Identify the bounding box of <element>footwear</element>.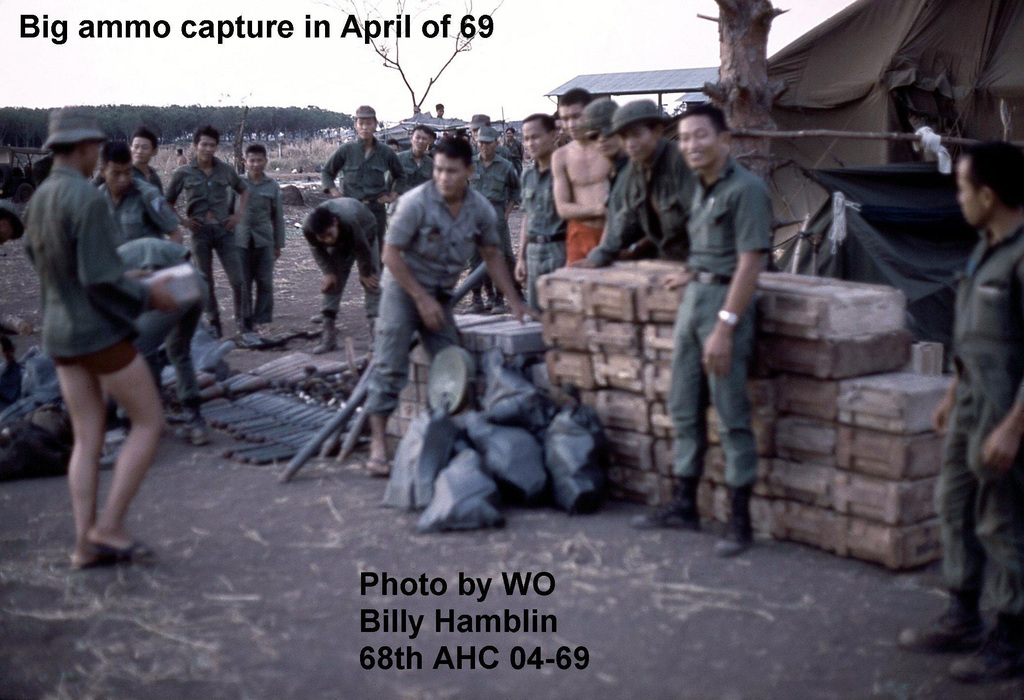
[x1=719, y1=486, x2=755, y2=566].
